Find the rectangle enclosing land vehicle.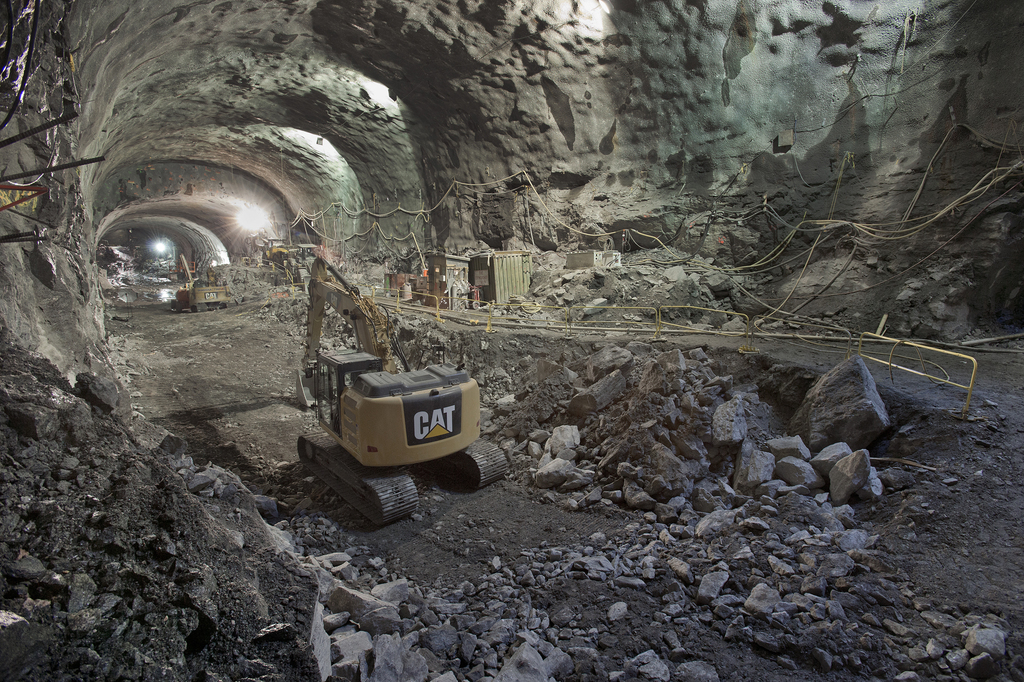
[x1=297, y1=256, x2=509, y2=526].
